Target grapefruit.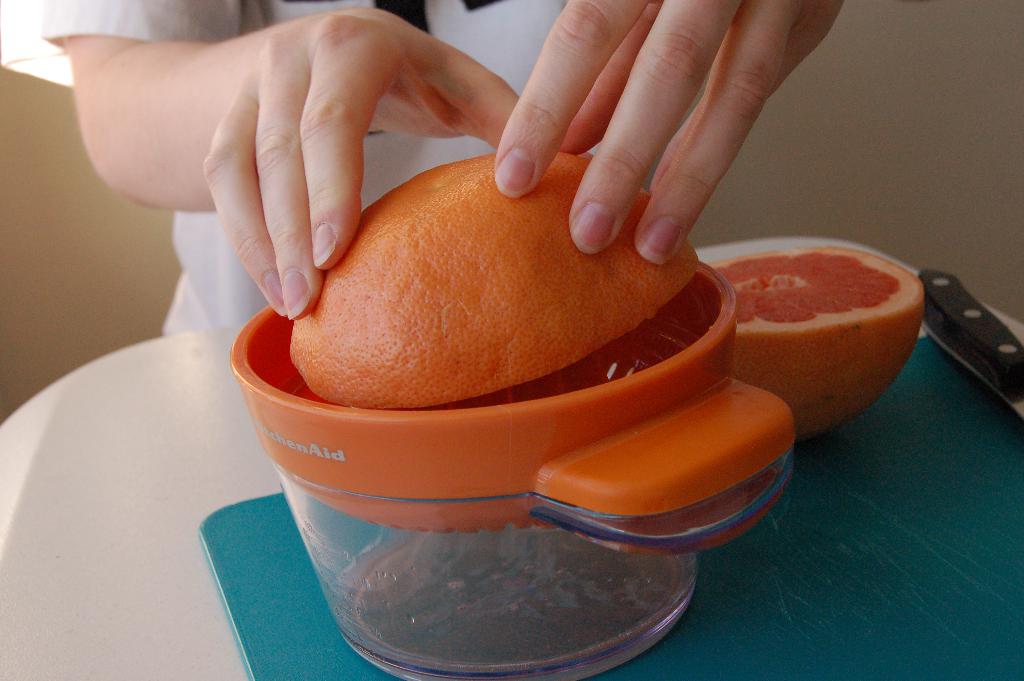
Target region: bbox=(294, 145, 695, 409).
